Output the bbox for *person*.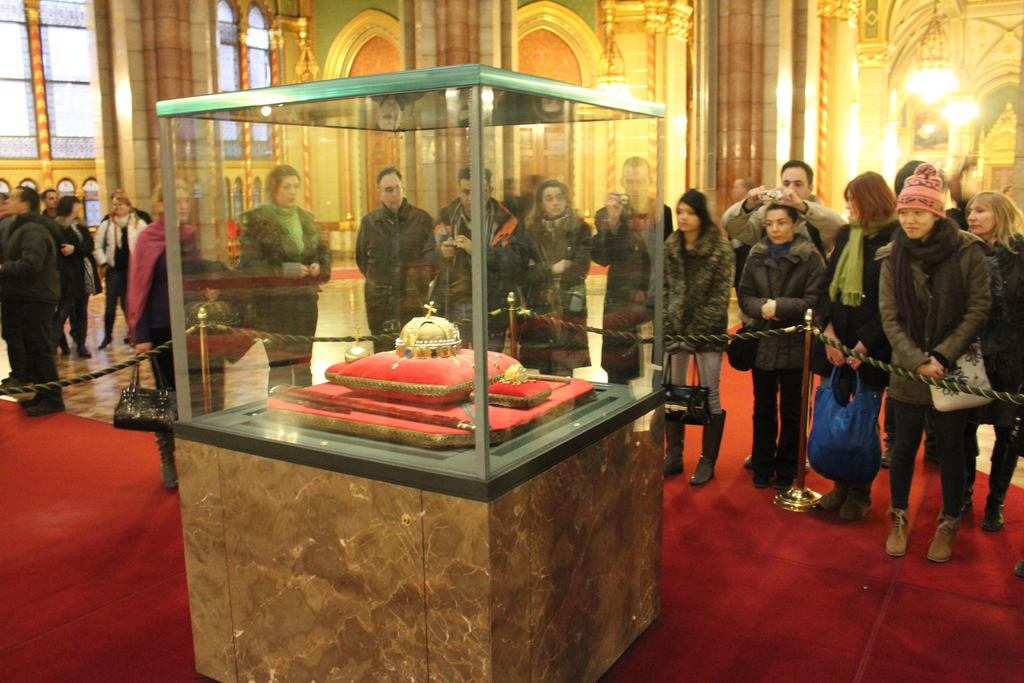
<box>813,165,904,523</box>.
